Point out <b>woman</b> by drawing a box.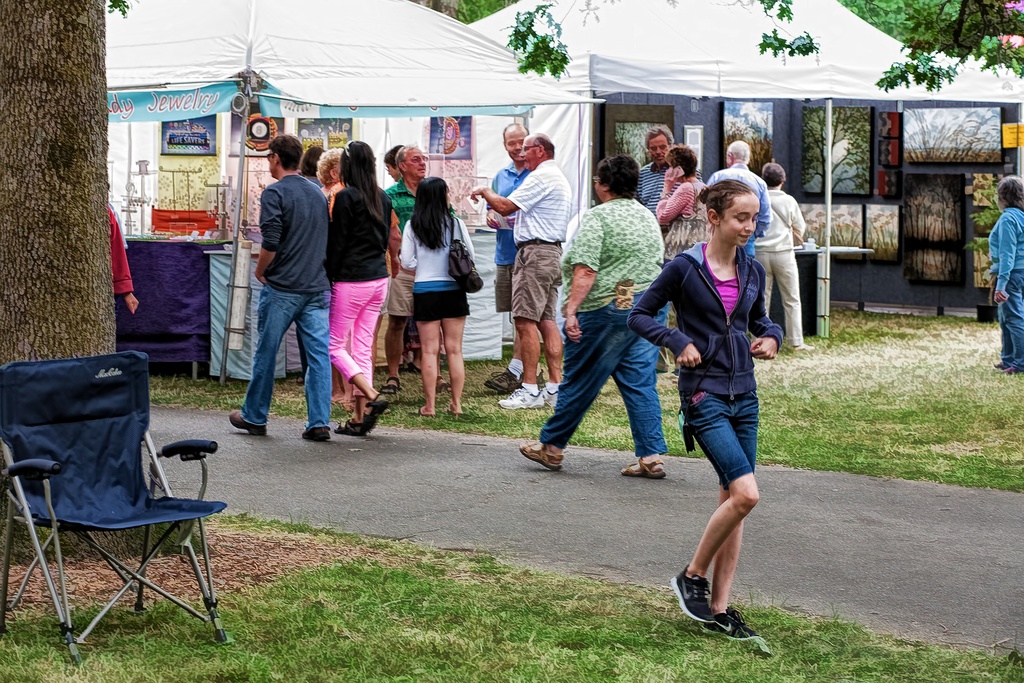
396:174:477:422.
